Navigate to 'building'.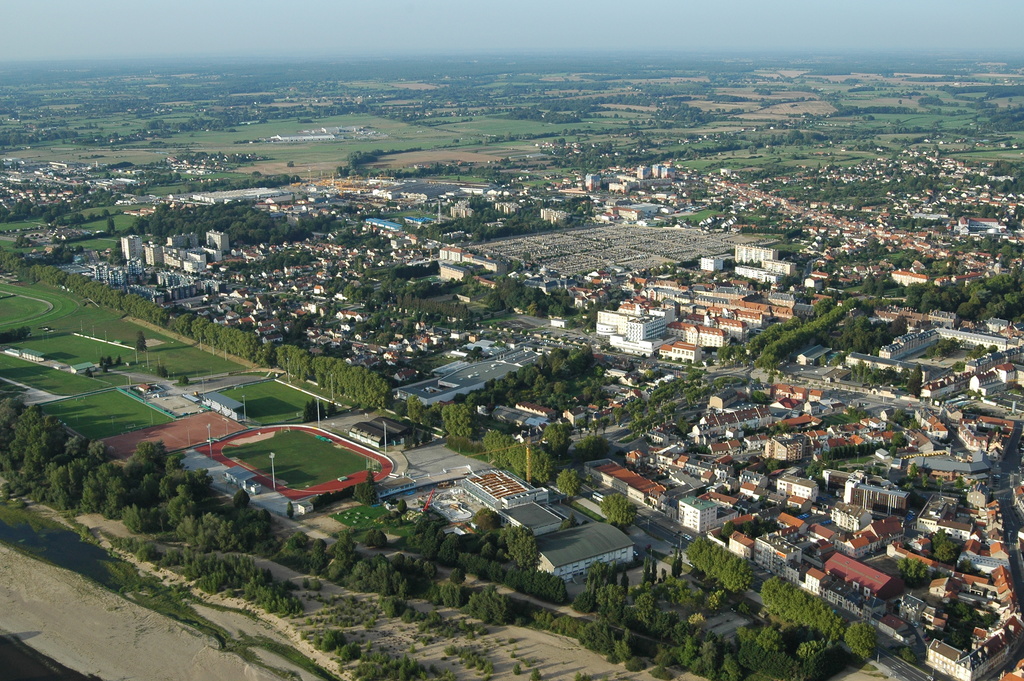
Navigation target: [535,520,630,575].
